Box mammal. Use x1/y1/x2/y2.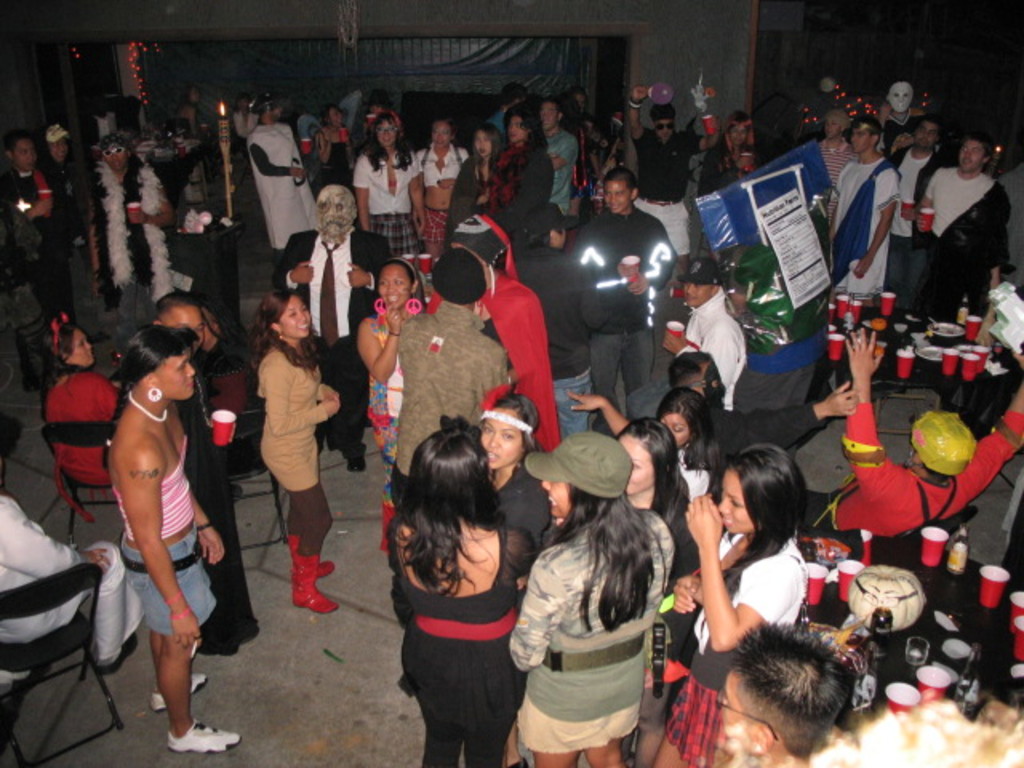
362/424/554/758.
